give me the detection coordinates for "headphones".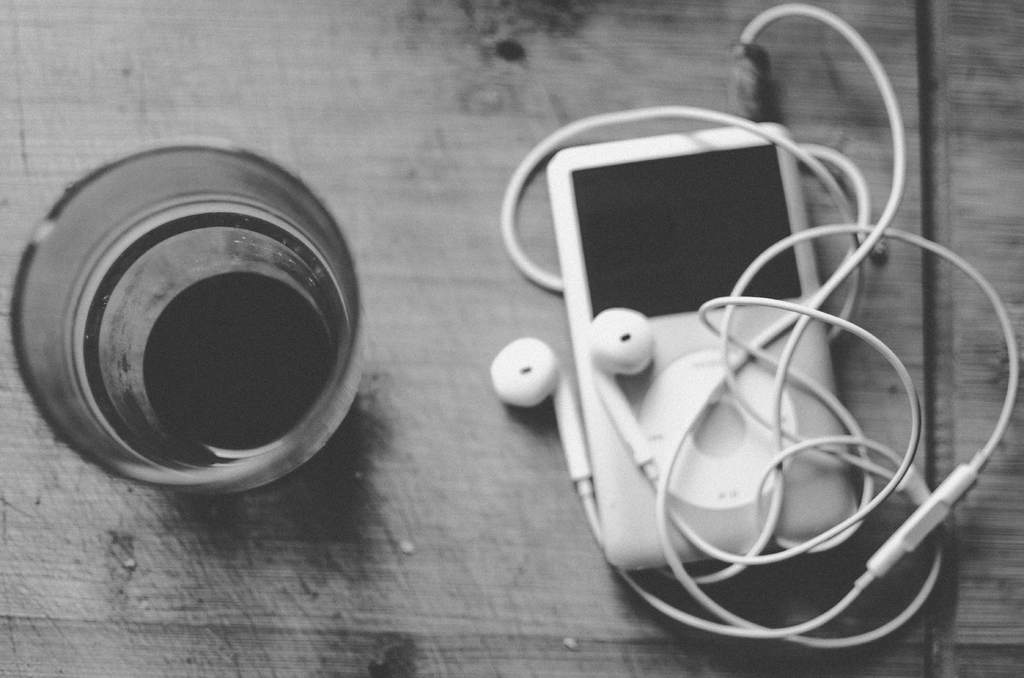
[484, 4, 1020, 649].
